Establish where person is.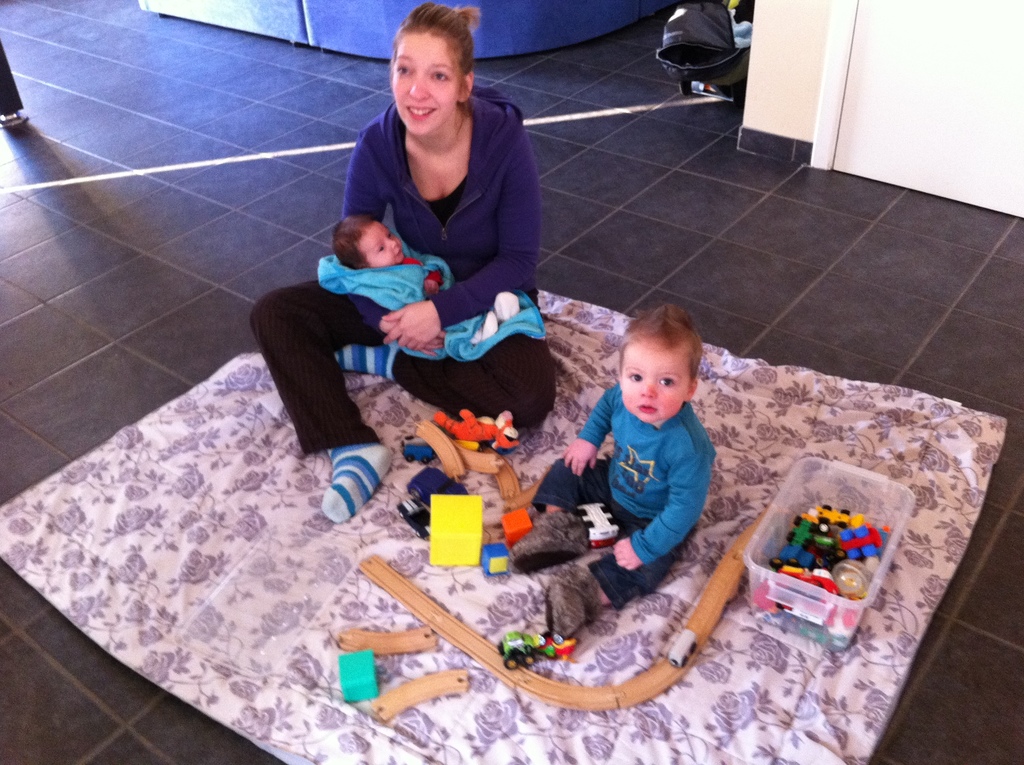
Established at l=484, t=278, r=735, b=679.
